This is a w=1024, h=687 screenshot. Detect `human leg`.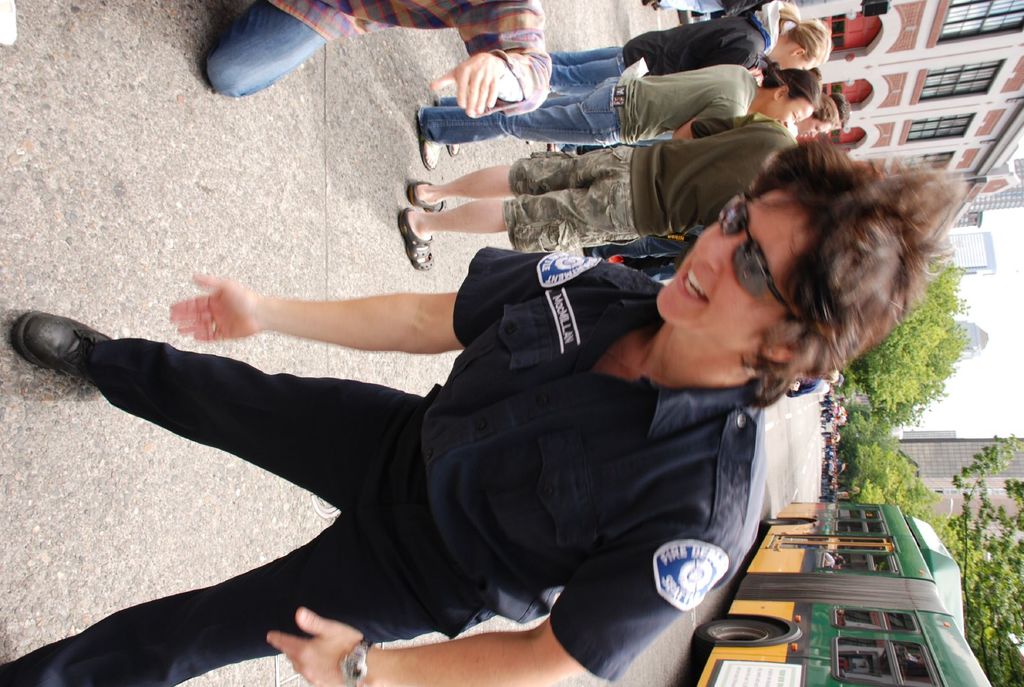
x1=11, y1=314, x2=368, y2=508.
